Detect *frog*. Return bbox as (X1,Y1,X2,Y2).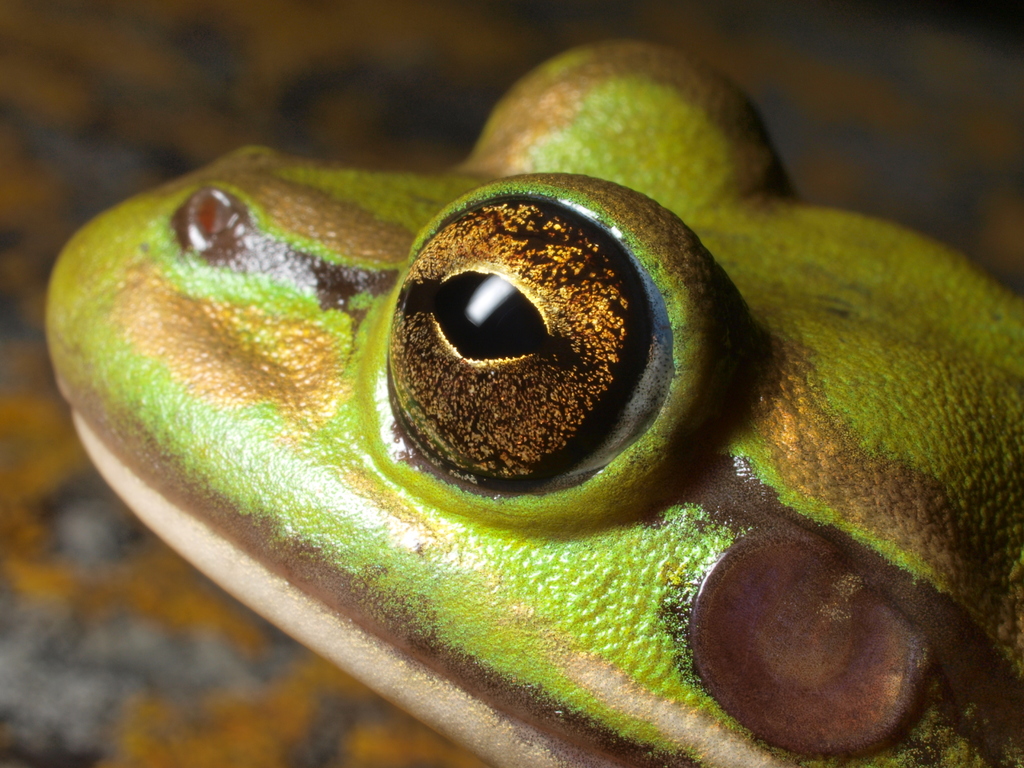
(38,36,1023,767).
